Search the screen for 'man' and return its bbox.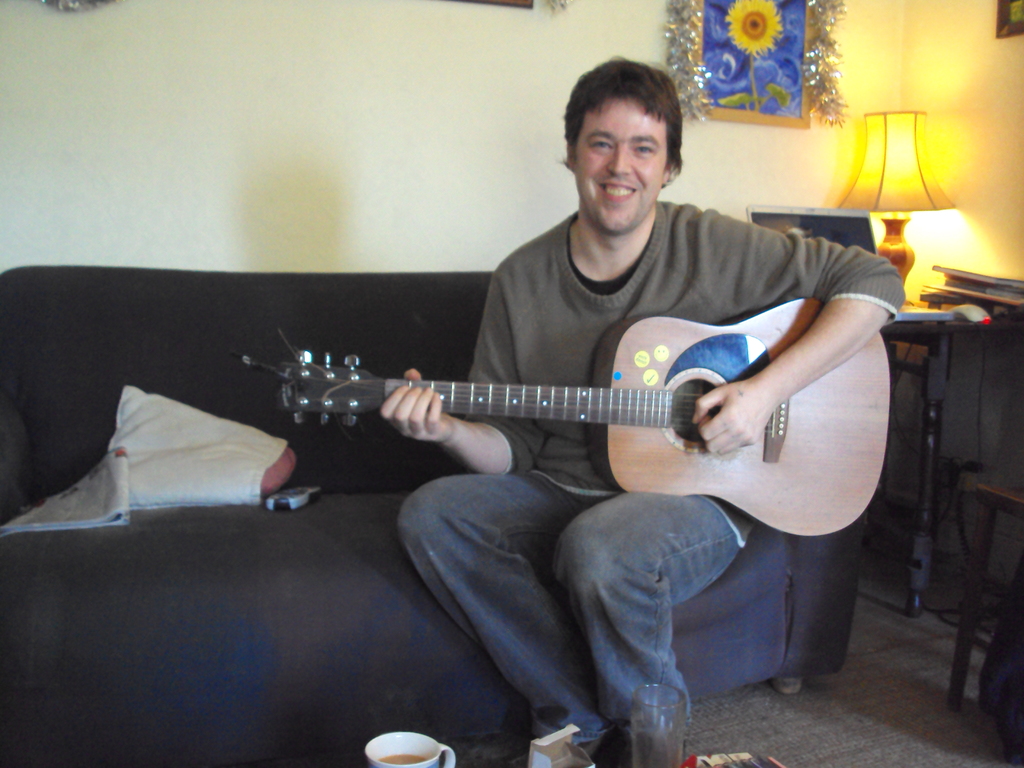
Found: {"x1": 379, "y1": 54, "x2": 905, "y2": 767}.
